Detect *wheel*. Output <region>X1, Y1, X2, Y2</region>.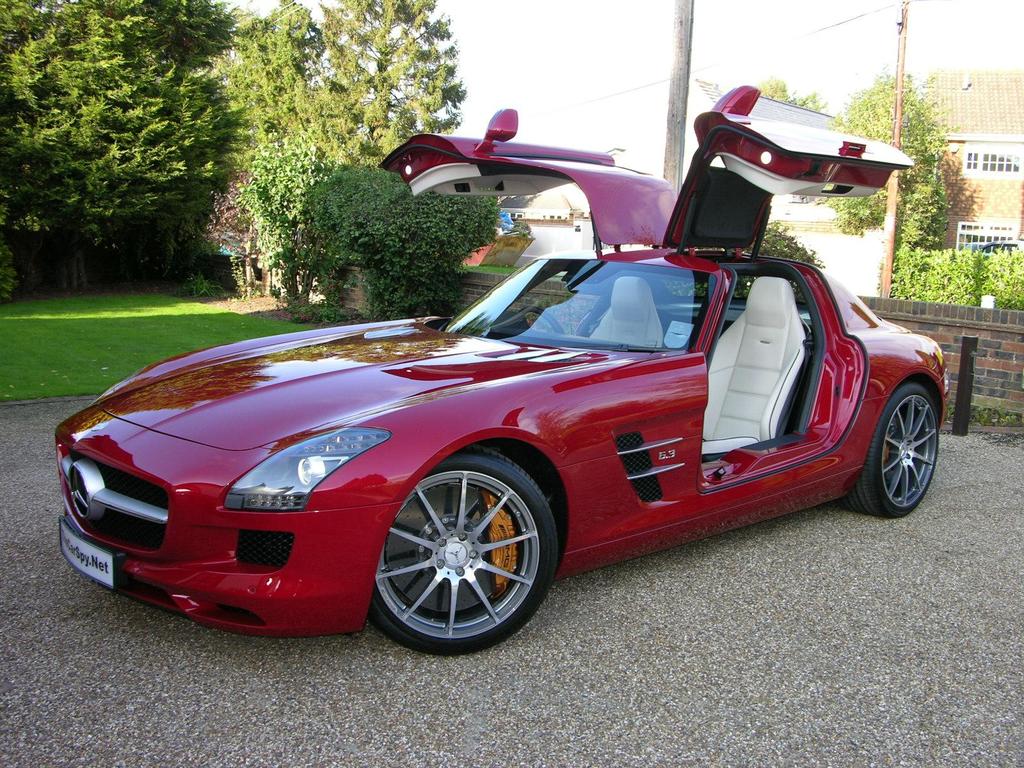
<region>850, 378, 941, 518</region>.
